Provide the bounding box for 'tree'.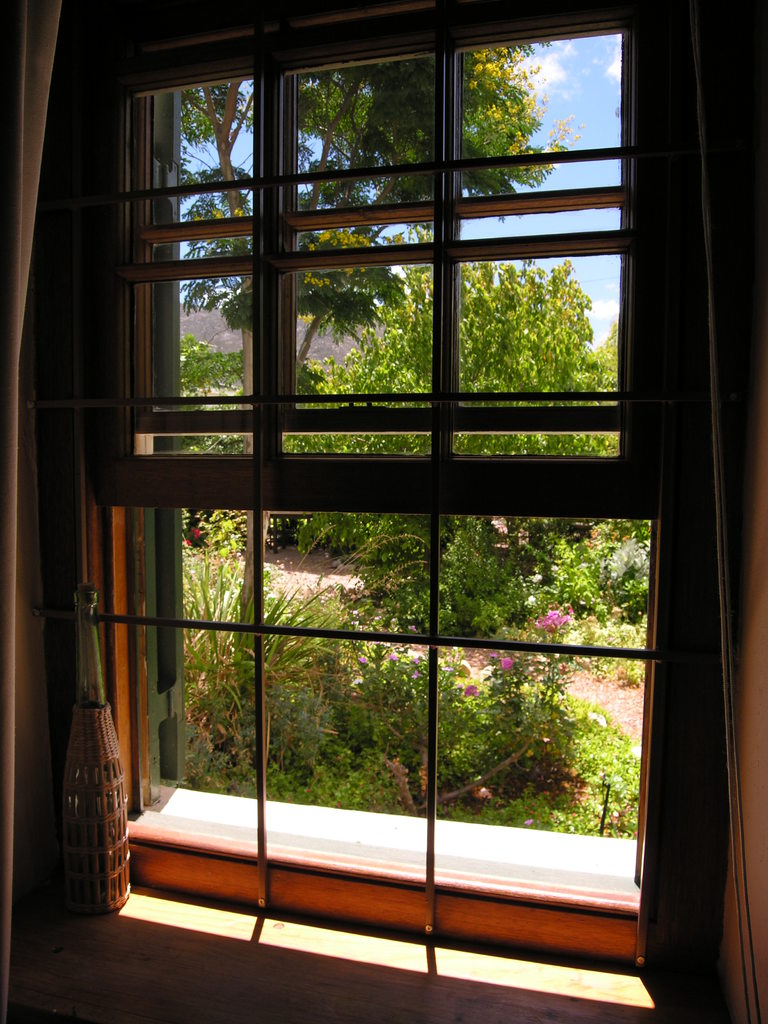
x1=179 y1=42 x2=581 y2=612.
